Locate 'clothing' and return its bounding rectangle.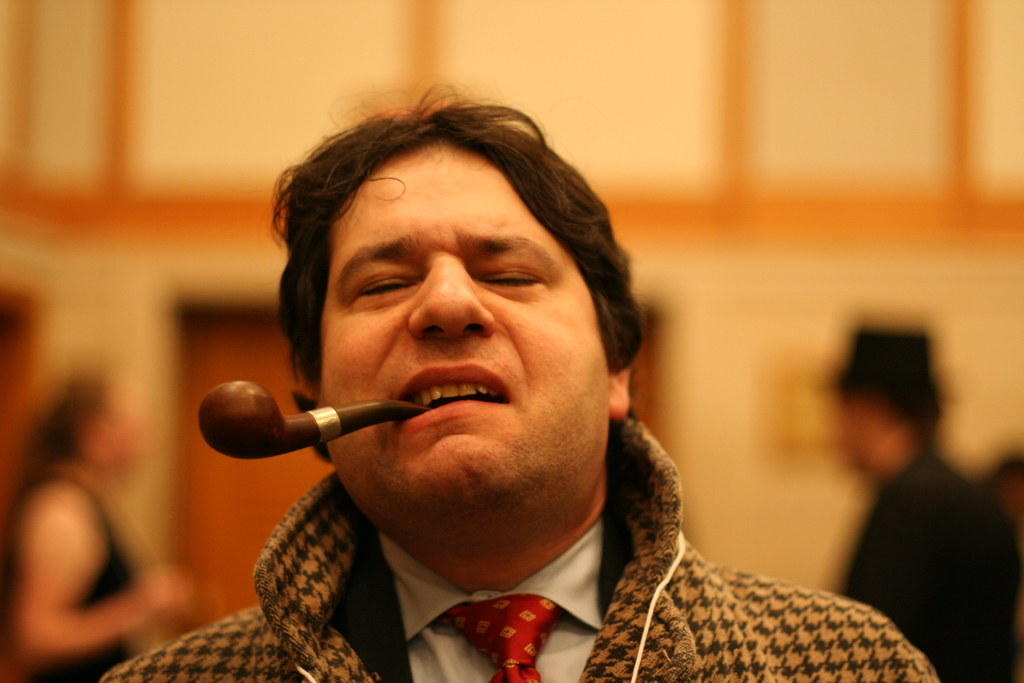
bbox(99, 479, 961, 682).
